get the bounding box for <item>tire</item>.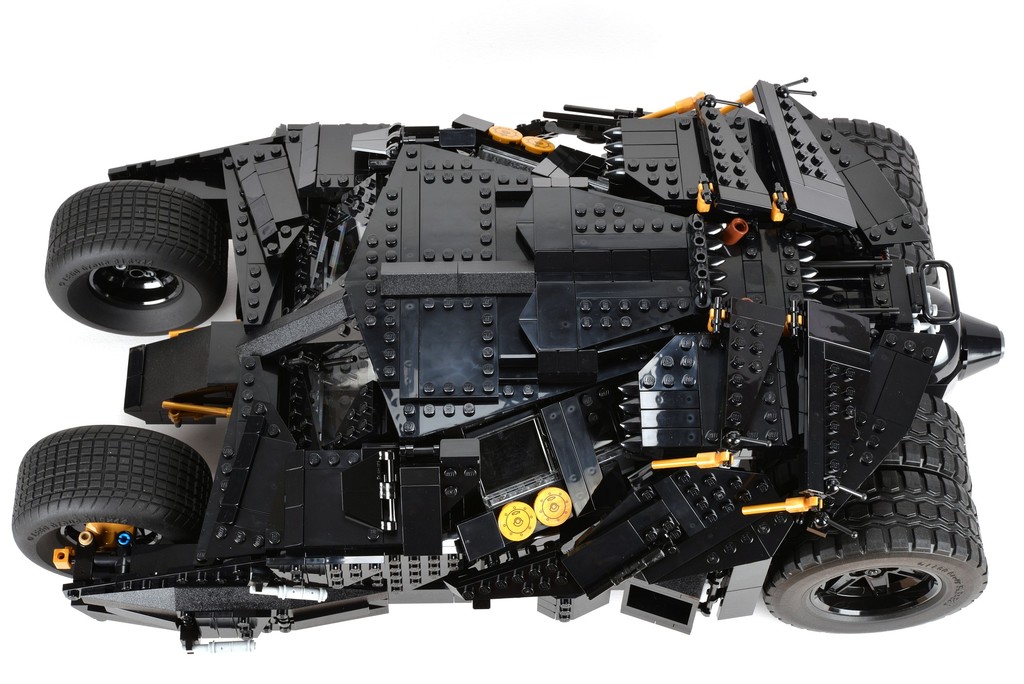
l=764, t=473, r=986, b=631.
